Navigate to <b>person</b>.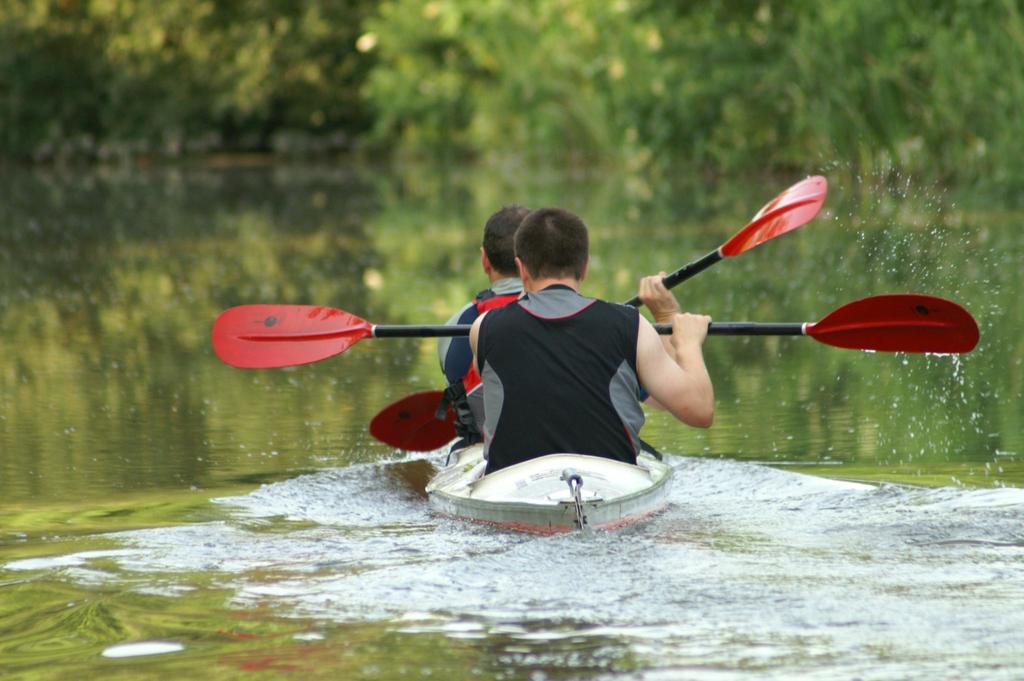
Navigation target: 435, 207, 683, 442.
